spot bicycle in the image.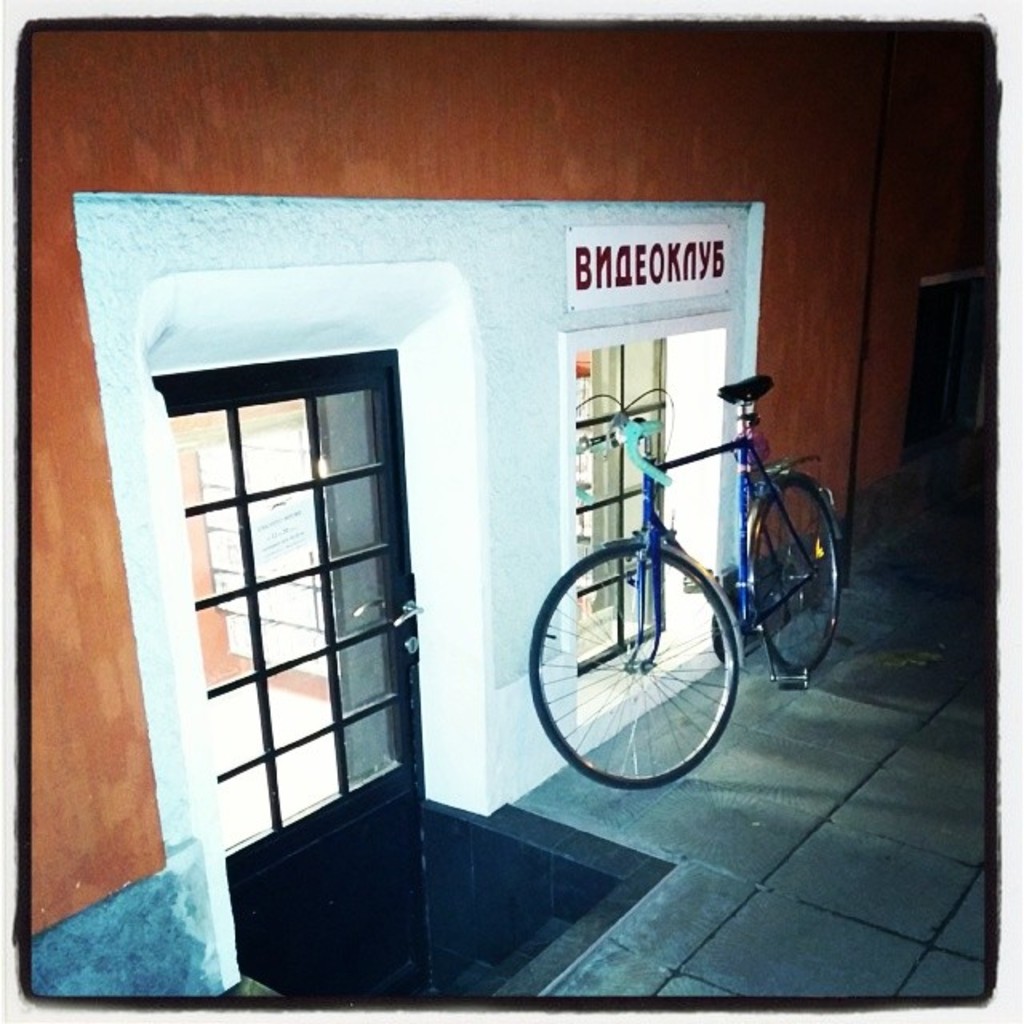
bicycle found at [left=485, top=338, right=843, bottom=803].
